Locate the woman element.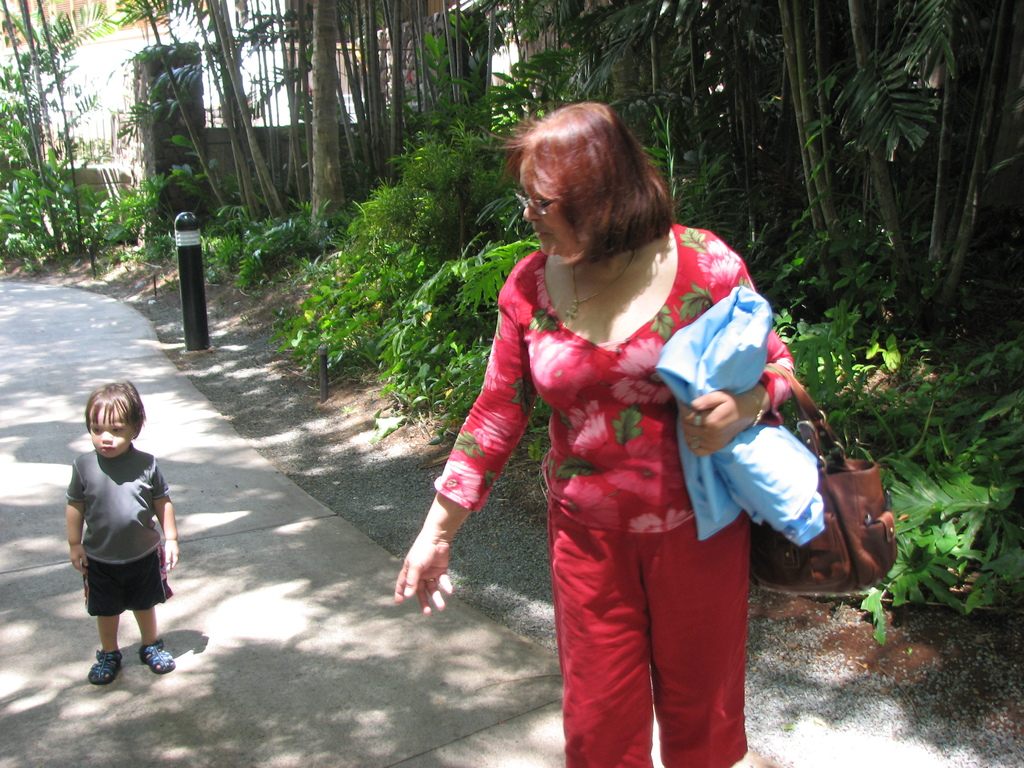
Element bbox: {"x1": 426, "y1": 95, "x2": 815, "y2": 733}.
